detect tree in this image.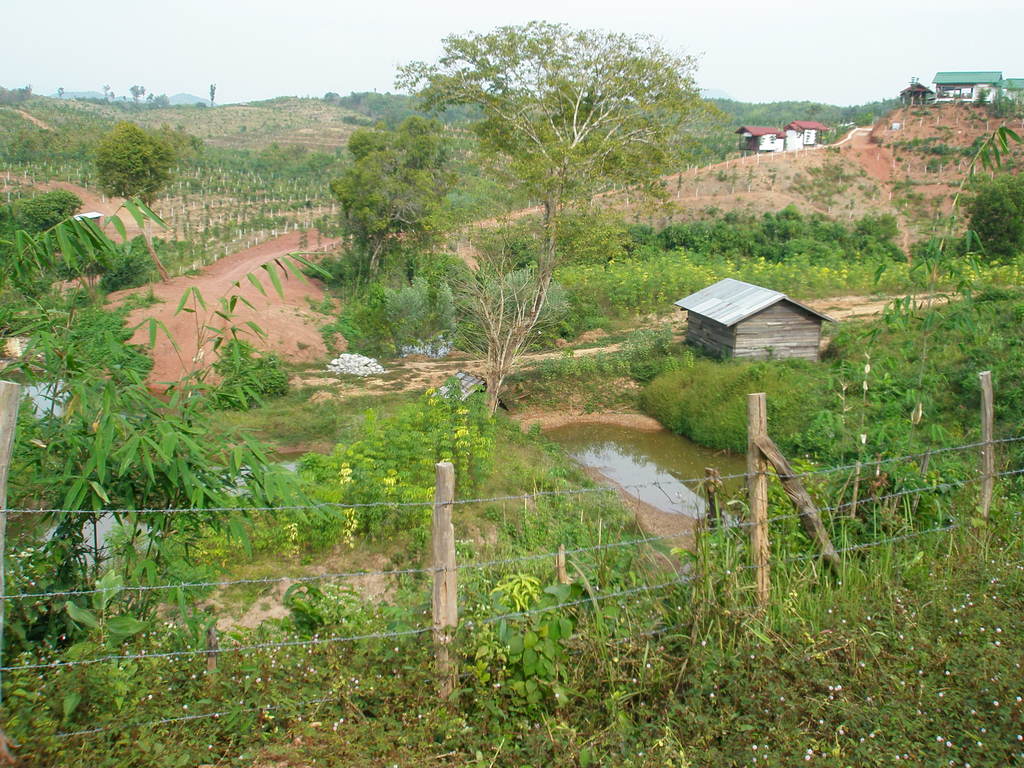
Detection: x1=962 y1=165 x2=1023 y2=261.
